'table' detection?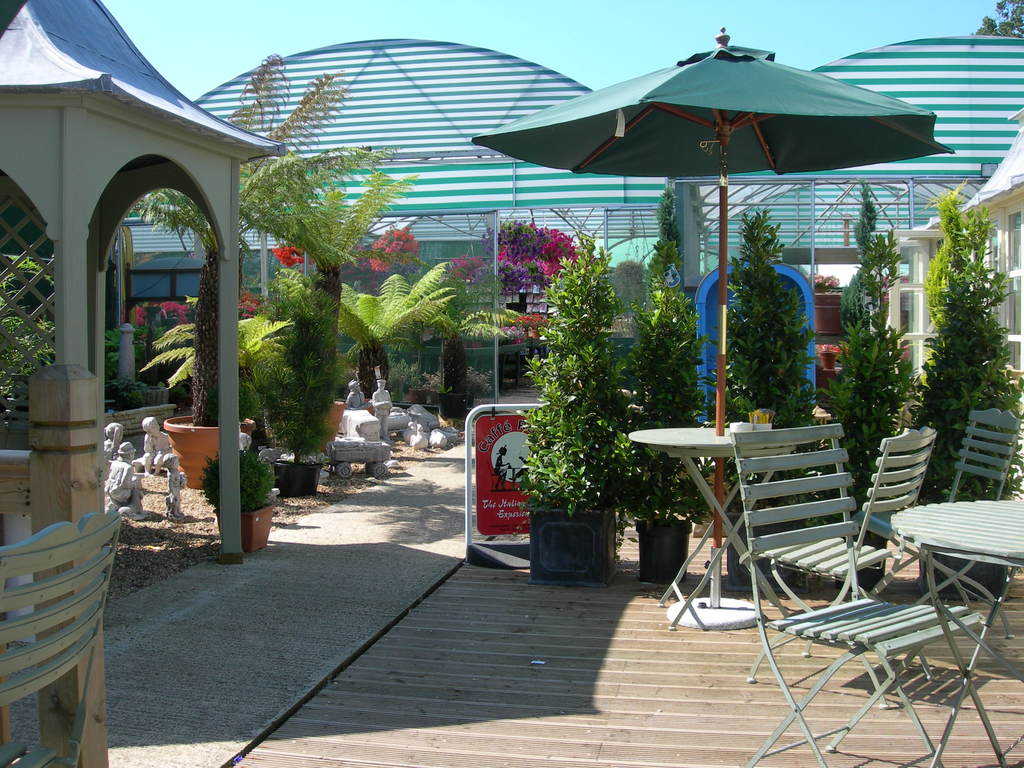
x1=627 y1=425 x2=790 y2=630
